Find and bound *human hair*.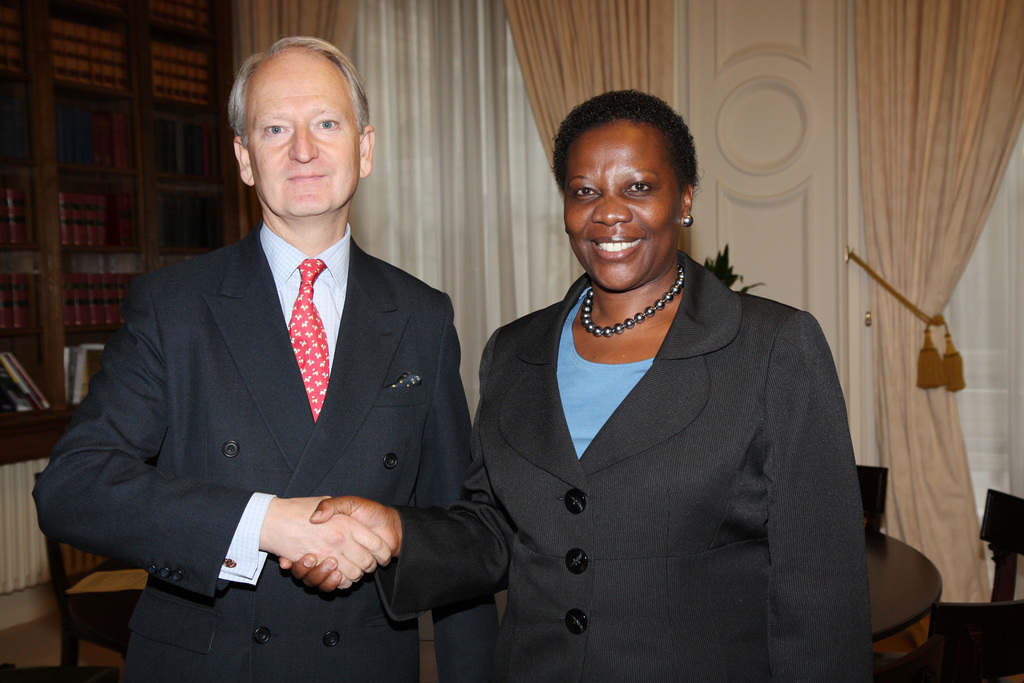
Bound: 230,37,370,154.
